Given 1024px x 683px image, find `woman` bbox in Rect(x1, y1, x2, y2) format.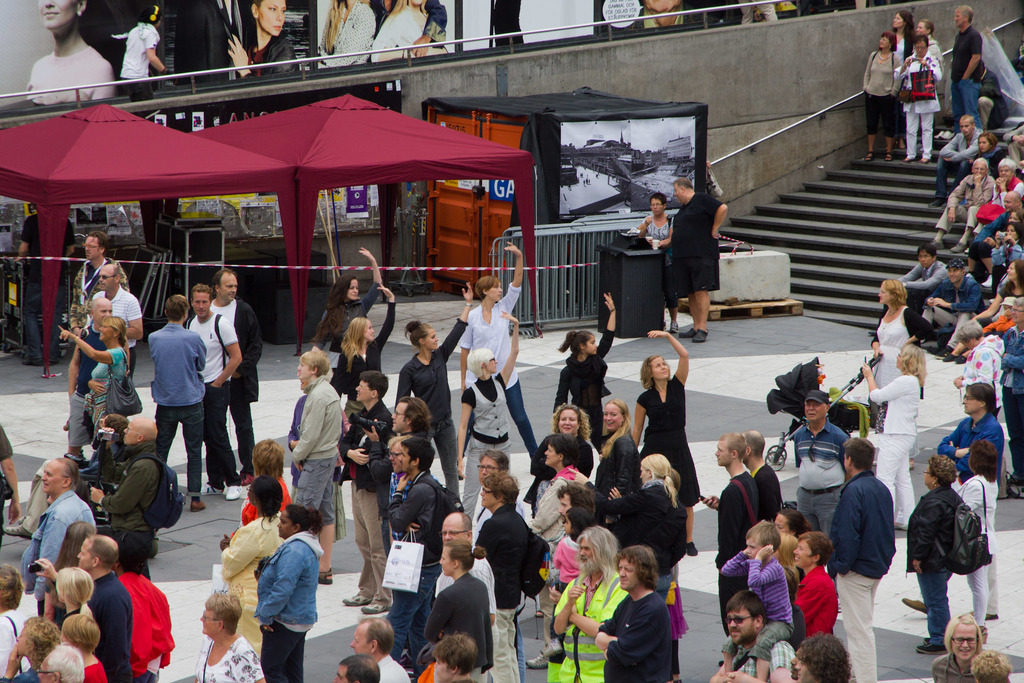
Rect(216, 473, 286, 667).
